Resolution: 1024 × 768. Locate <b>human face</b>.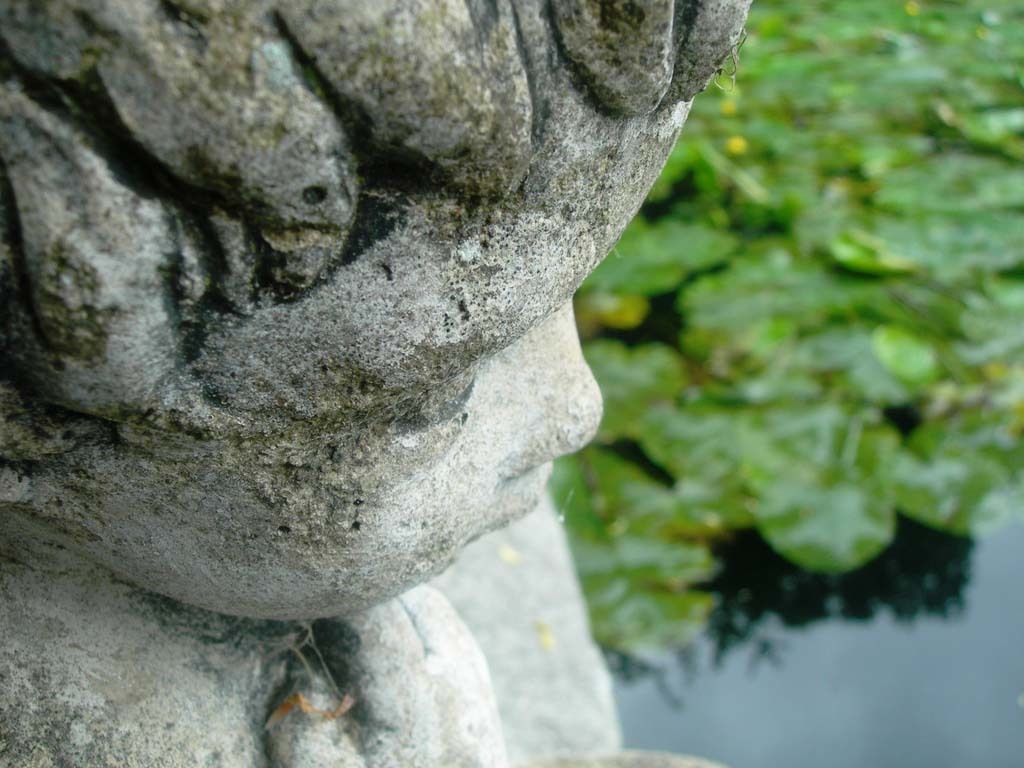
68:99:698:626.
